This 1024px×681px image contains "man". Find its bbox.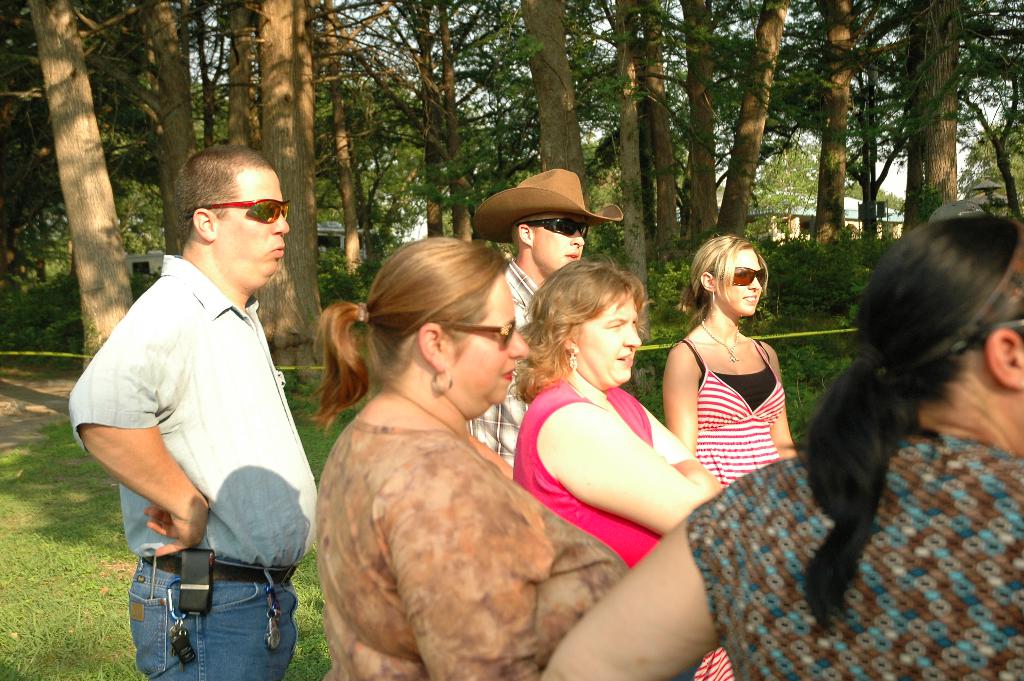
left=470, top=167, right=619, bottom=464.
